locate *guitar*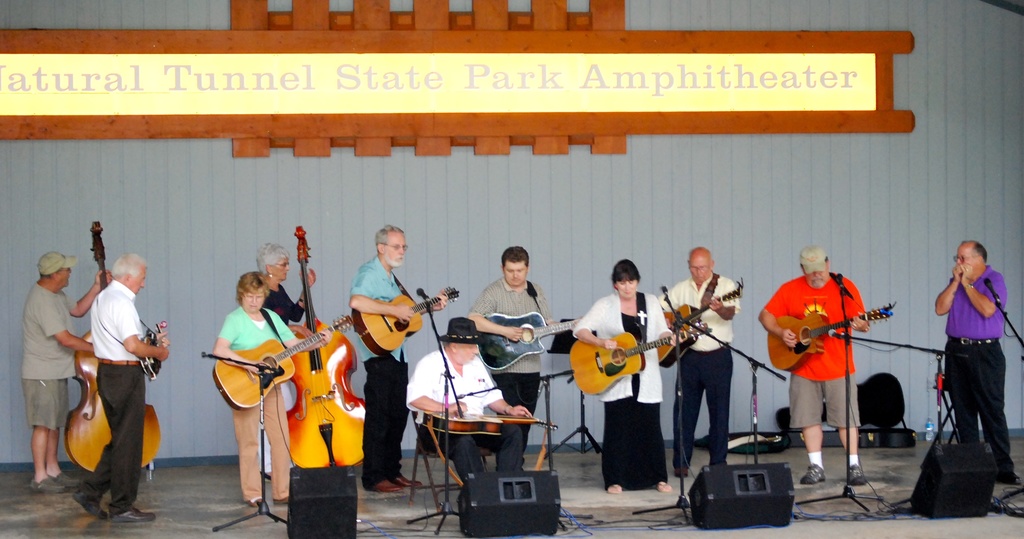
l=767, t=304, r=900, b=376
